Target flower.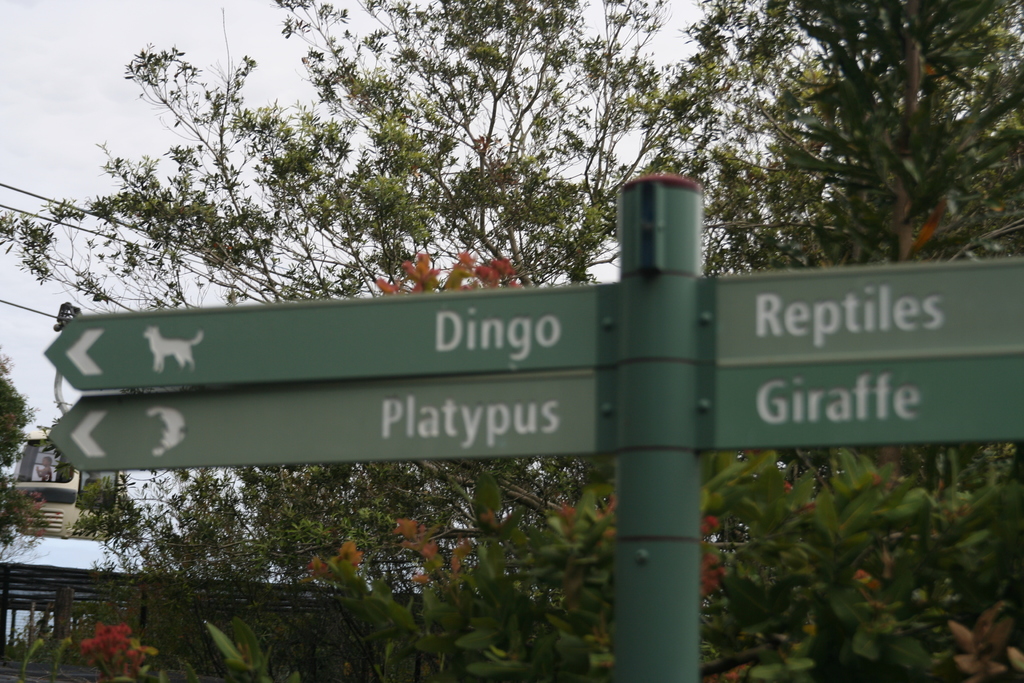
Target region: Rect(701, 513, 719, 537).
